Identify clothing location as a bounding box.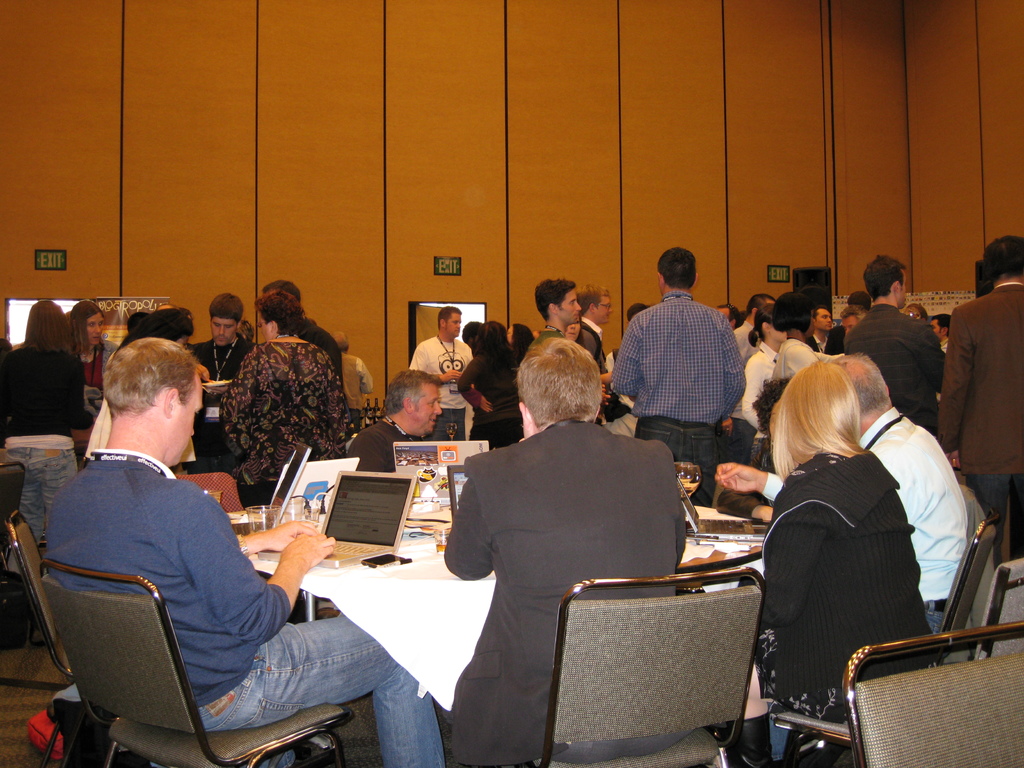
(575, 317, 605, 364).
